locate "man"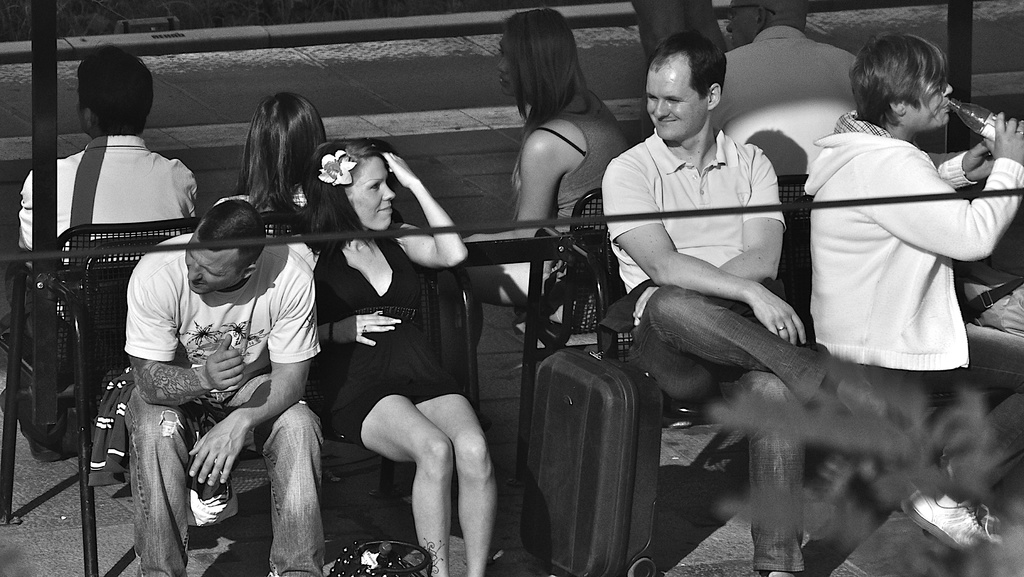
pyautogui.locateOnScreen(601, 30, 886, 576)
